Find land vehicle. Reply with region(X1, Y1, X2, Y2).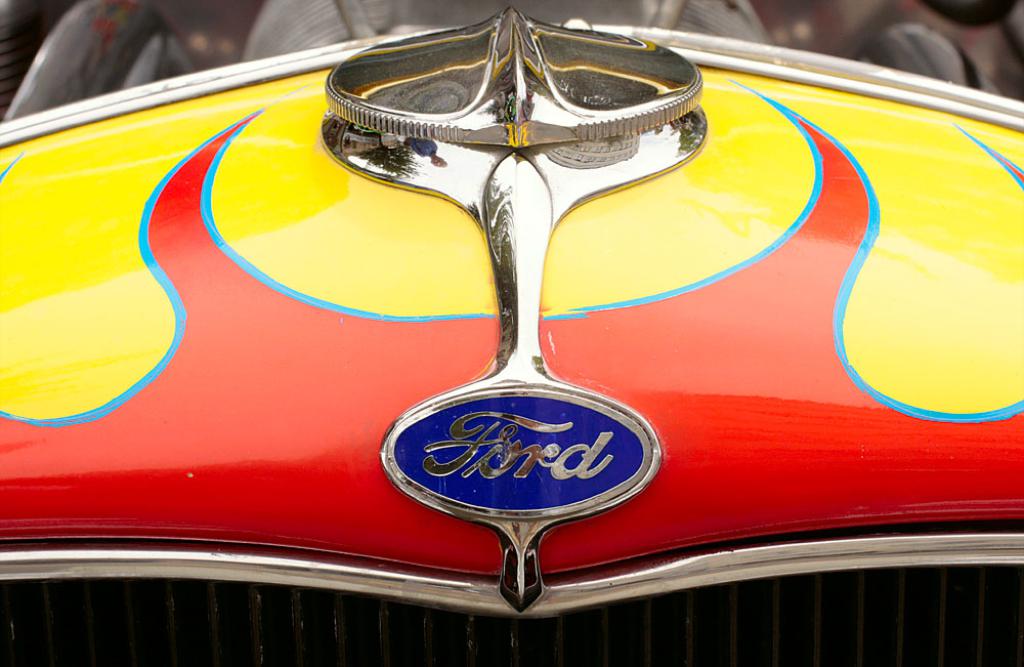
region(50, 29, 1023, 666).
